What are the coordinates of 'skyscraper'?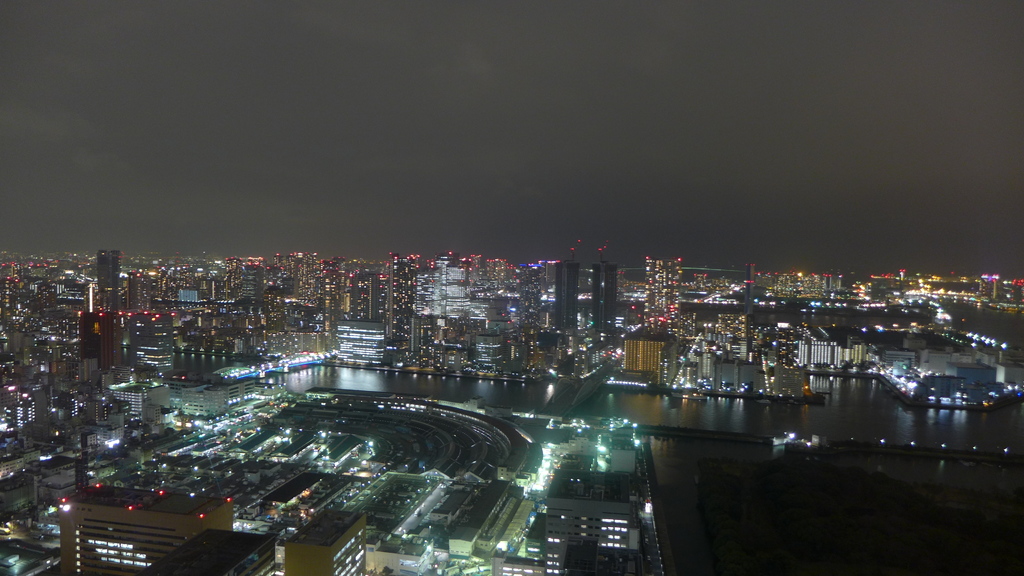
{"x1": 553, "y1": 257, "x2": 582, "y2": 333}.
